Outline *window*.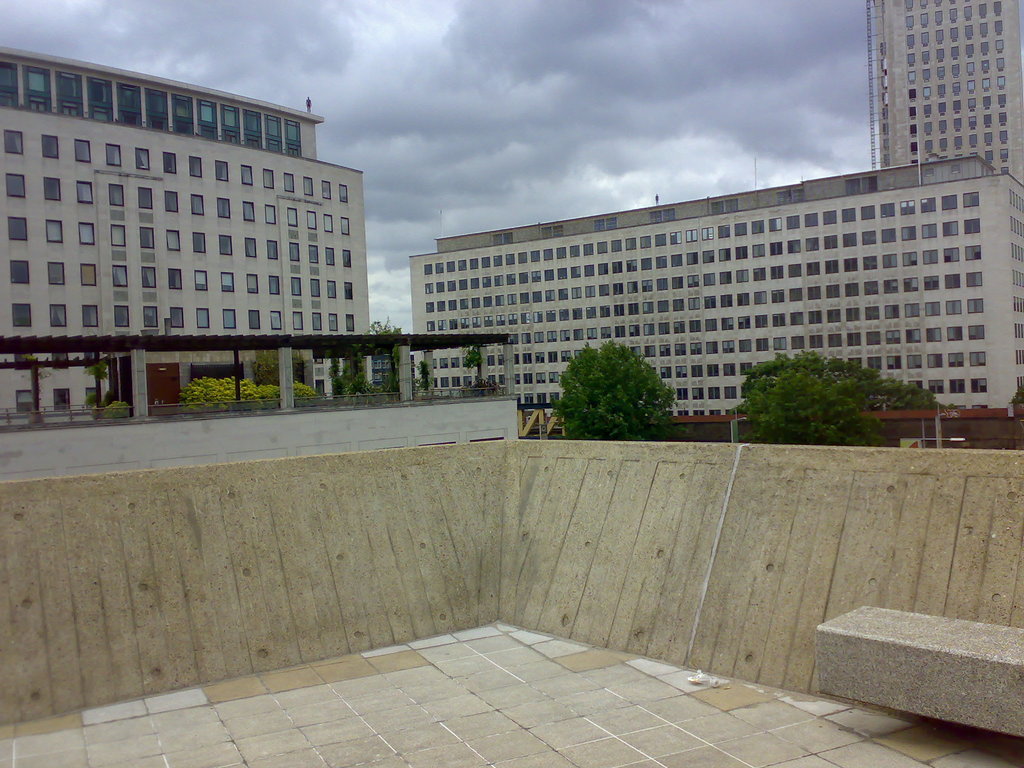
Outline: select_region(222, 105, 237, 145).
